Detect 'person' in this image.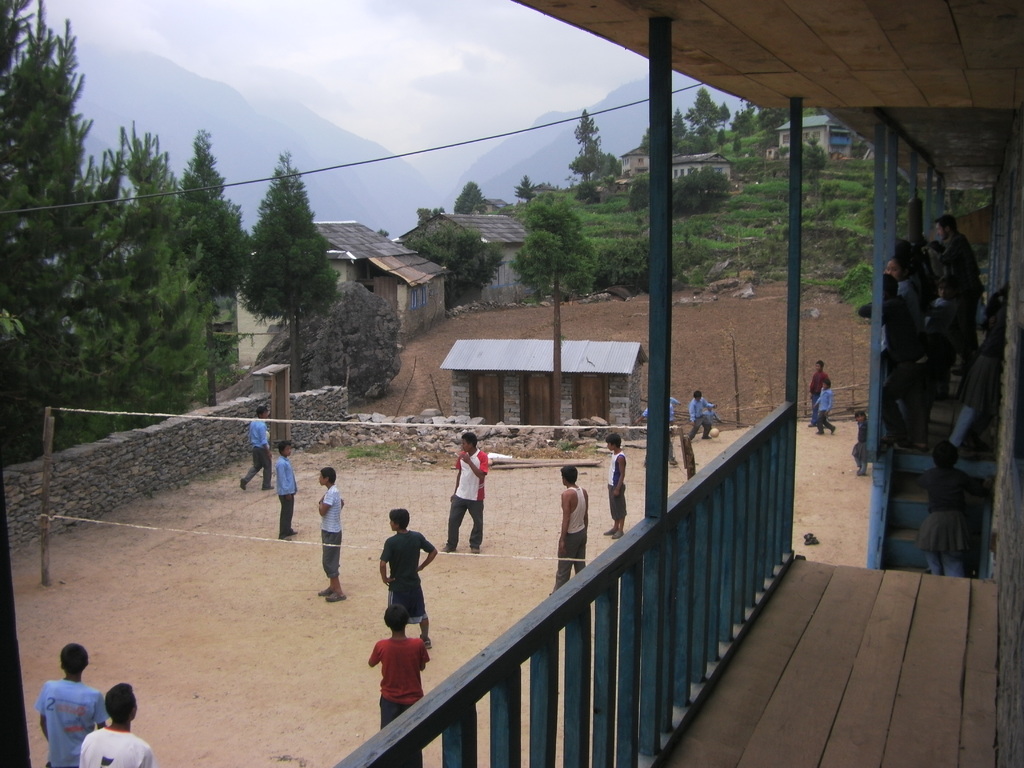
Detection: box(378, 507, 436, 647).
